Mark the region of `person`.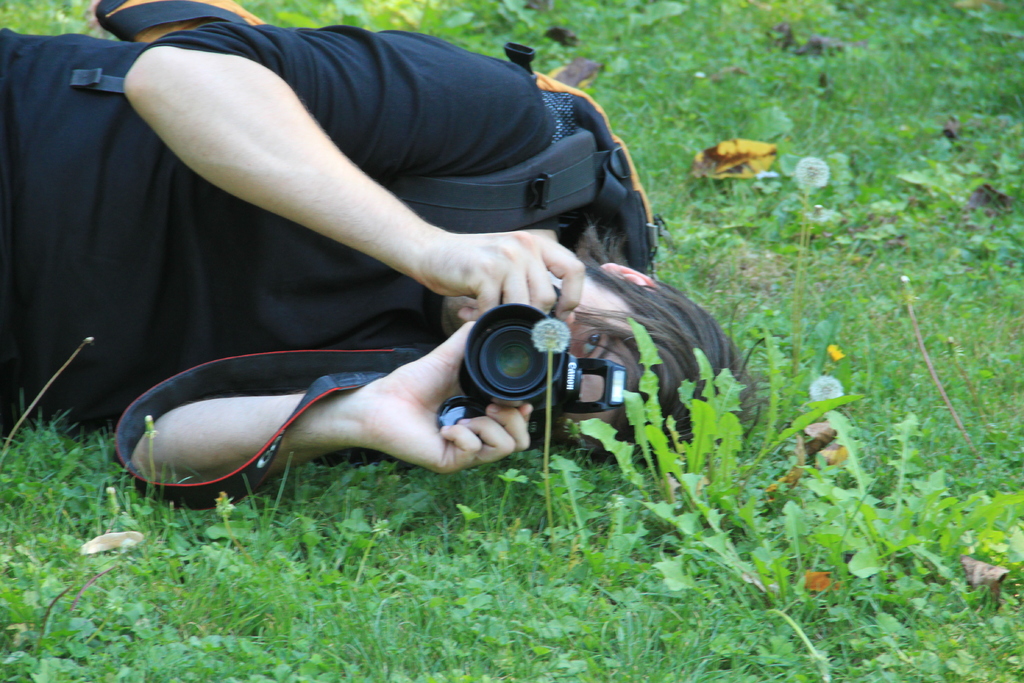
Region: {"x1": 0, "y1": 1, "x2": 765, "y2": 494}.
